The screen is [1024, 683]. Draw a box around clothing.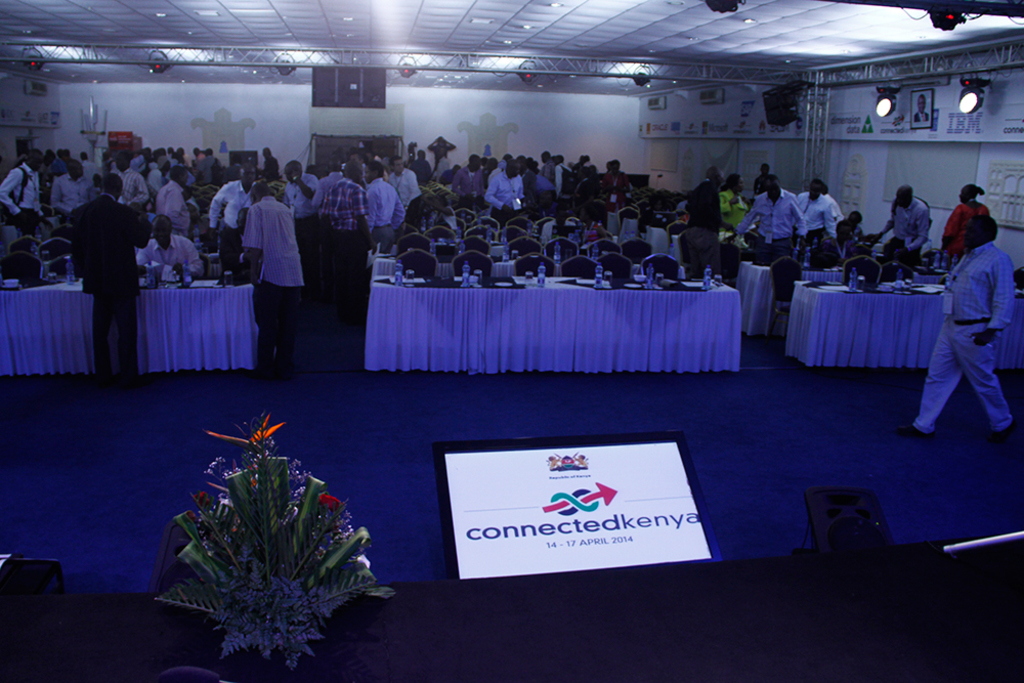
rect(922, 240, 1011, 435).
